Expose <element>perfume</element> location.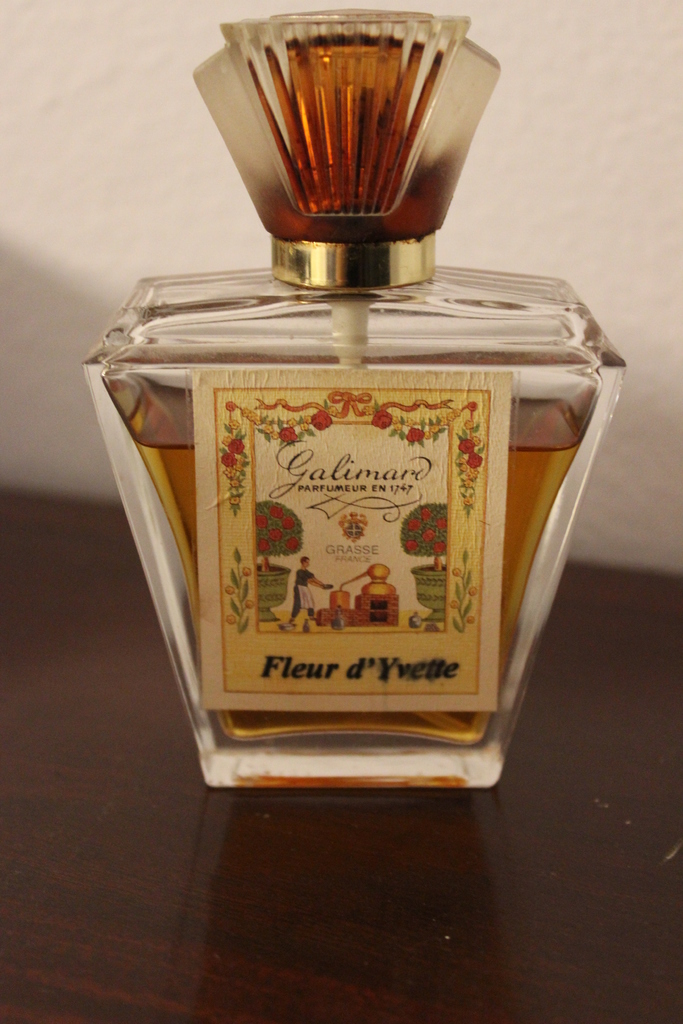
Exposed at 80/3/626/805.
